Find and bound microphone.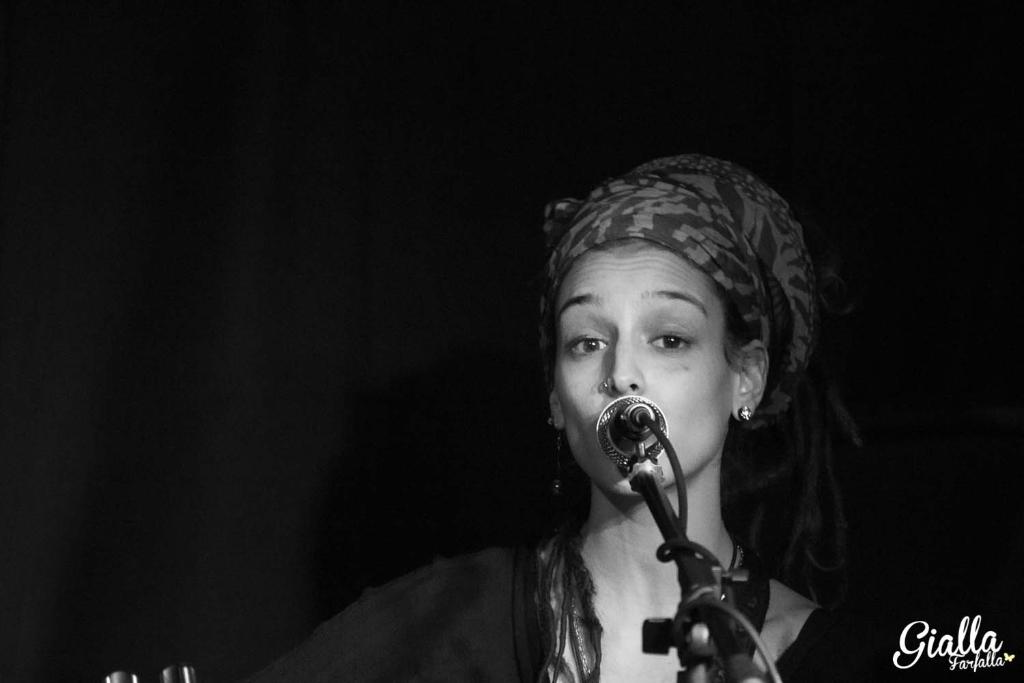
Bound: (598, 401, 681, 499).
